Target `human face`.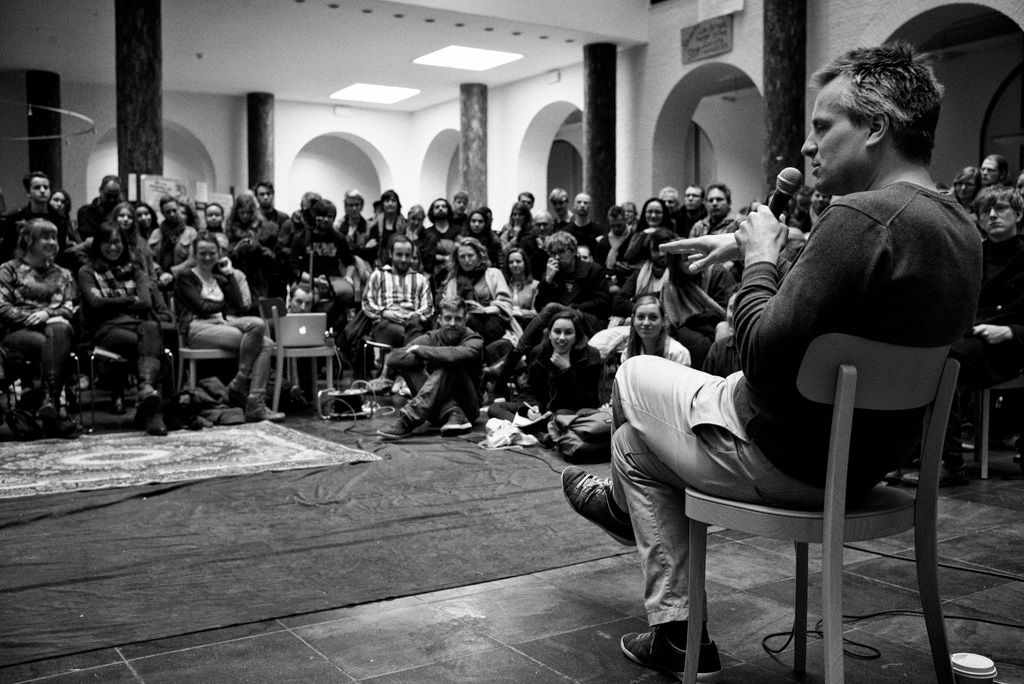
Target region: select_region(438, 307, 467, 334).
